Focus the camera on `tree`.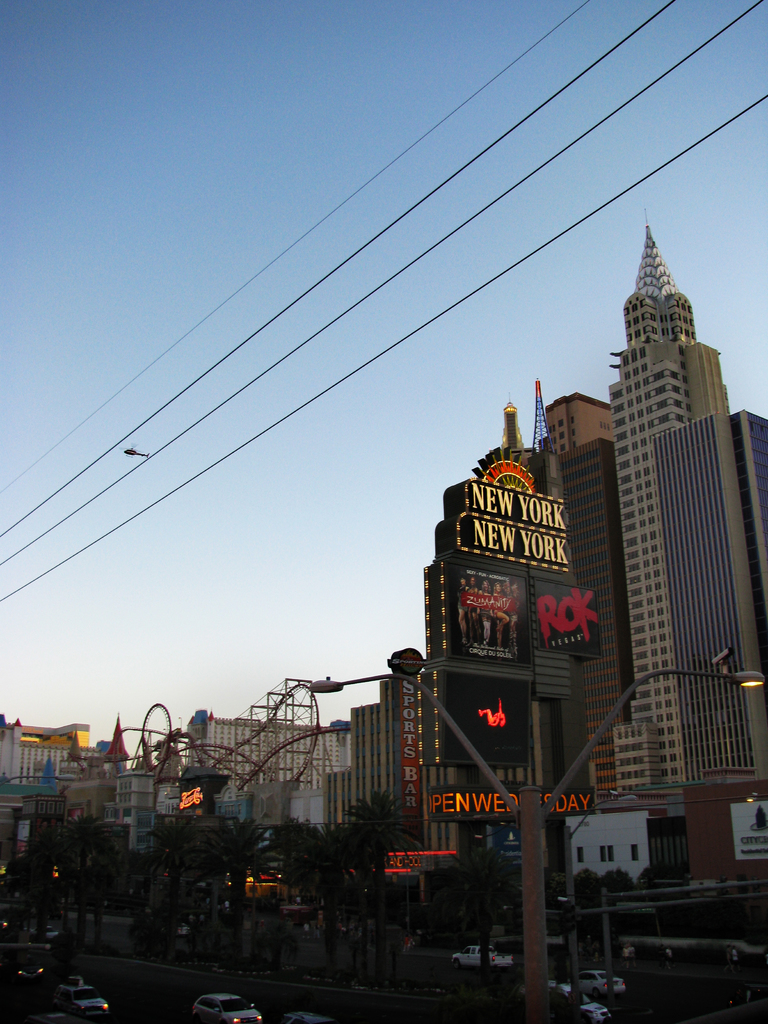
Focus region: crop(543, 867, 565, 908).
